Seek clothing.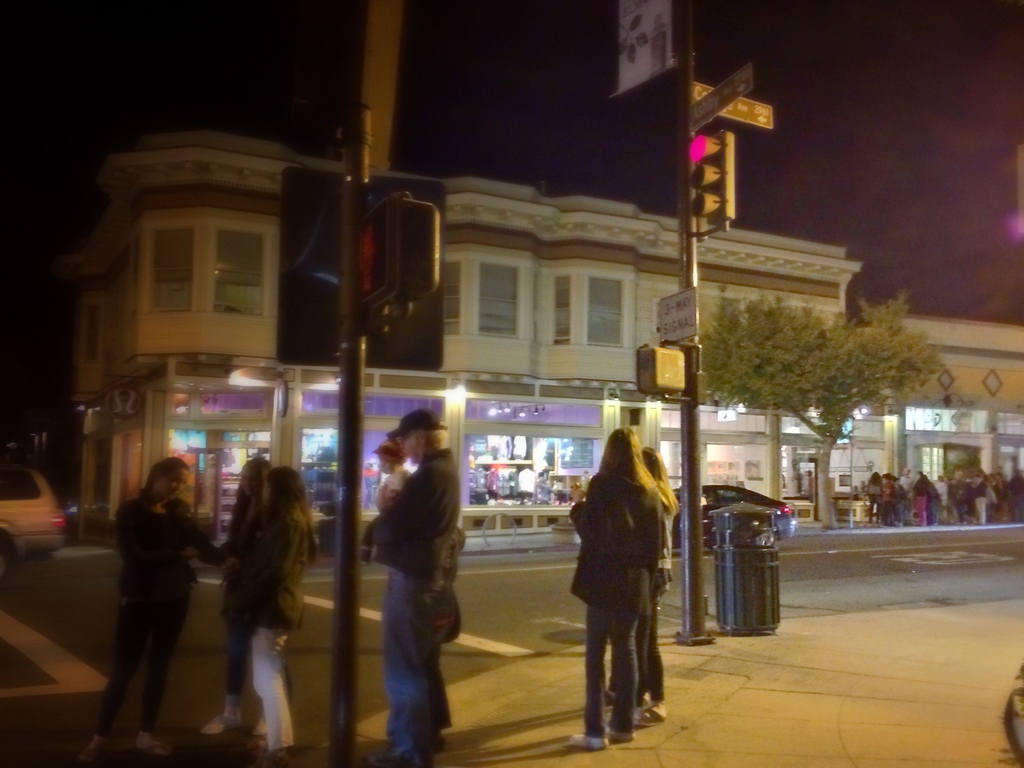
box=[220, 492, 292, 712].
